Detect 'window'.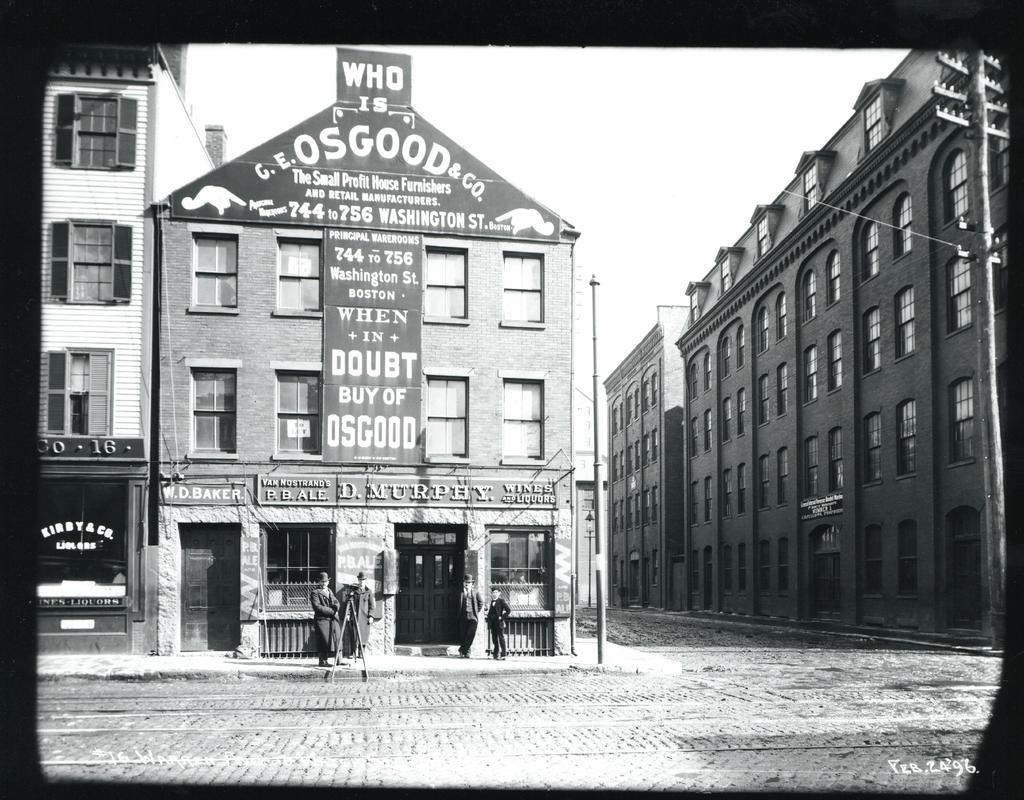
Detected at 275:368:324:457.
